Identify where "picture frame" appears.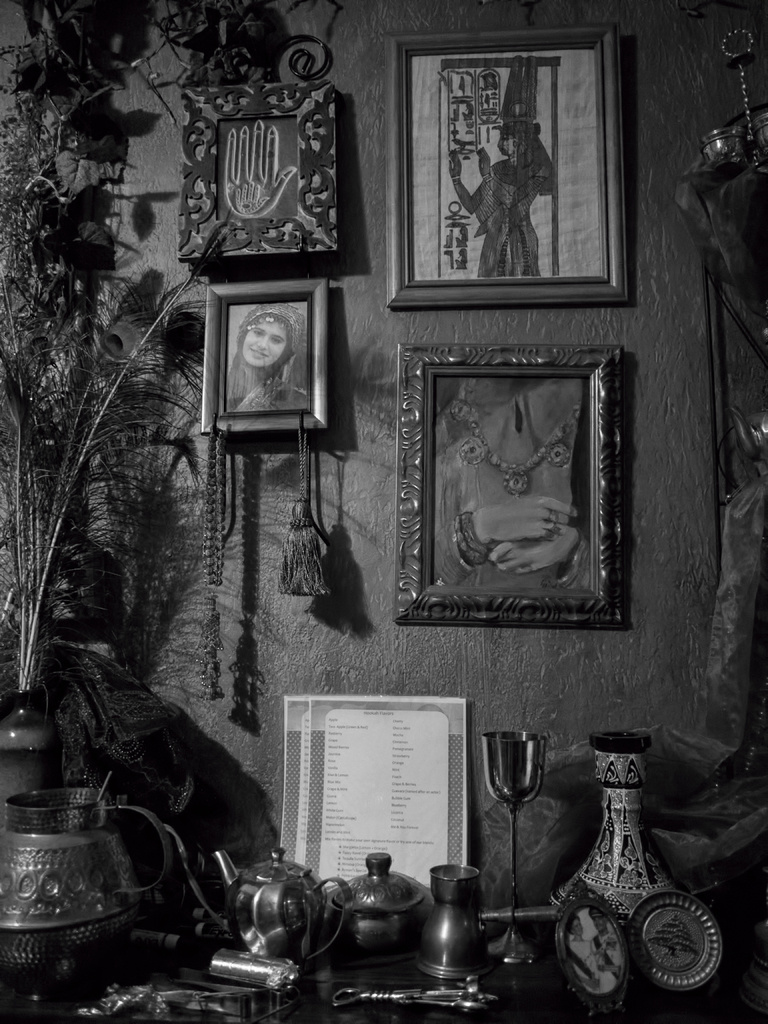
Appears at (394, 340, 634, 631).
